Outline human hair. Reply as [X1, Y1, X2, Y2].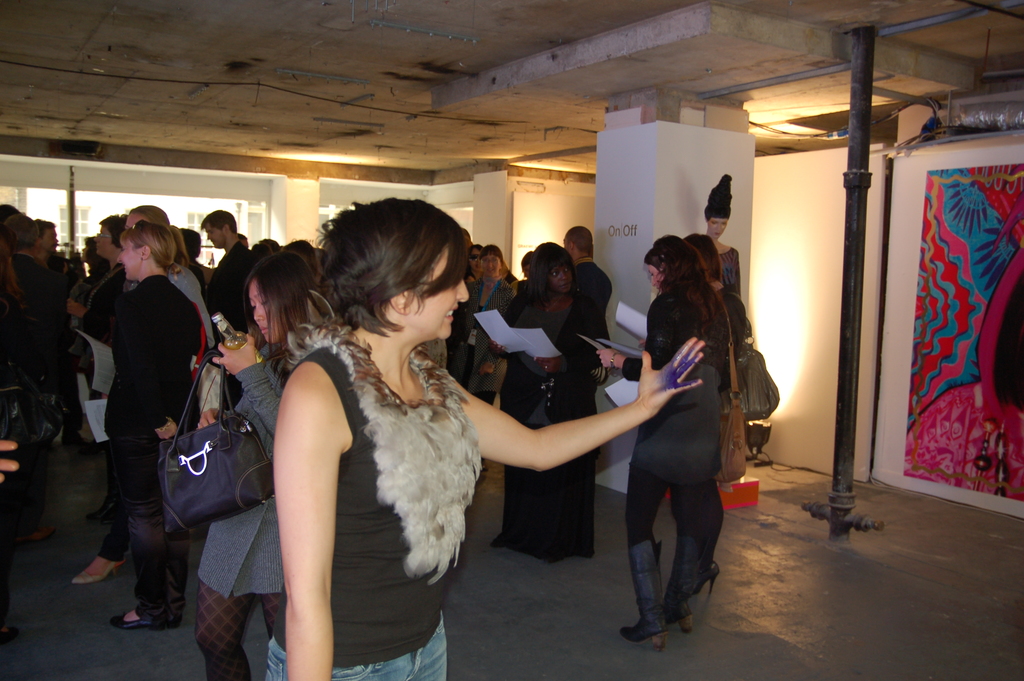
[701, 171, 732, 225].
